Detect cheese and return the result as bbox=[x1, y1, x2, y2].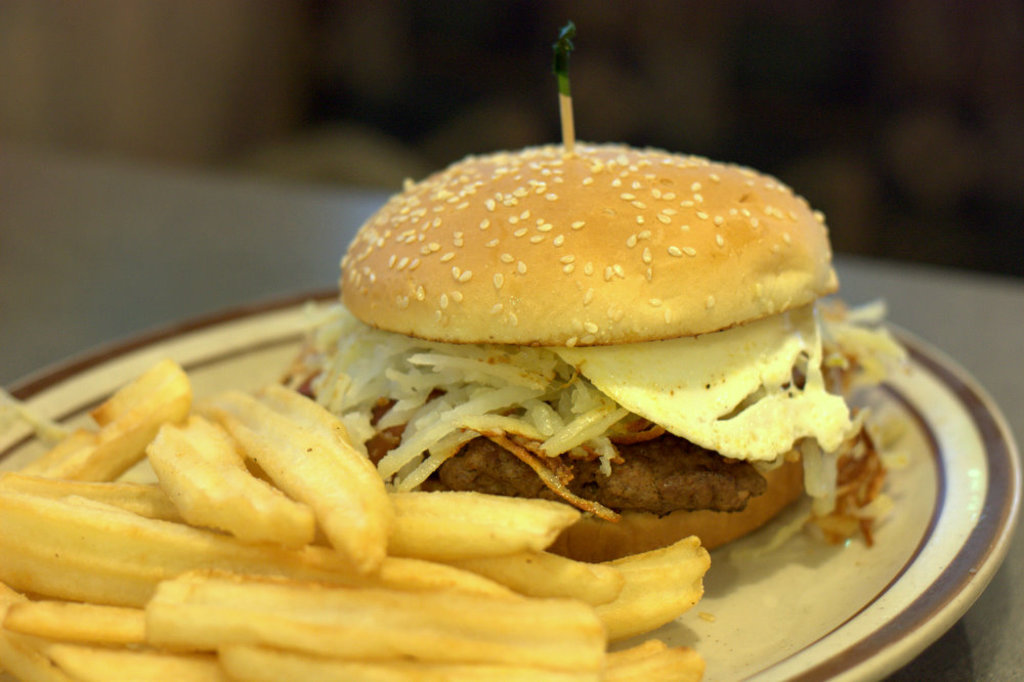
bbox=[546, 308, 873, 458].
